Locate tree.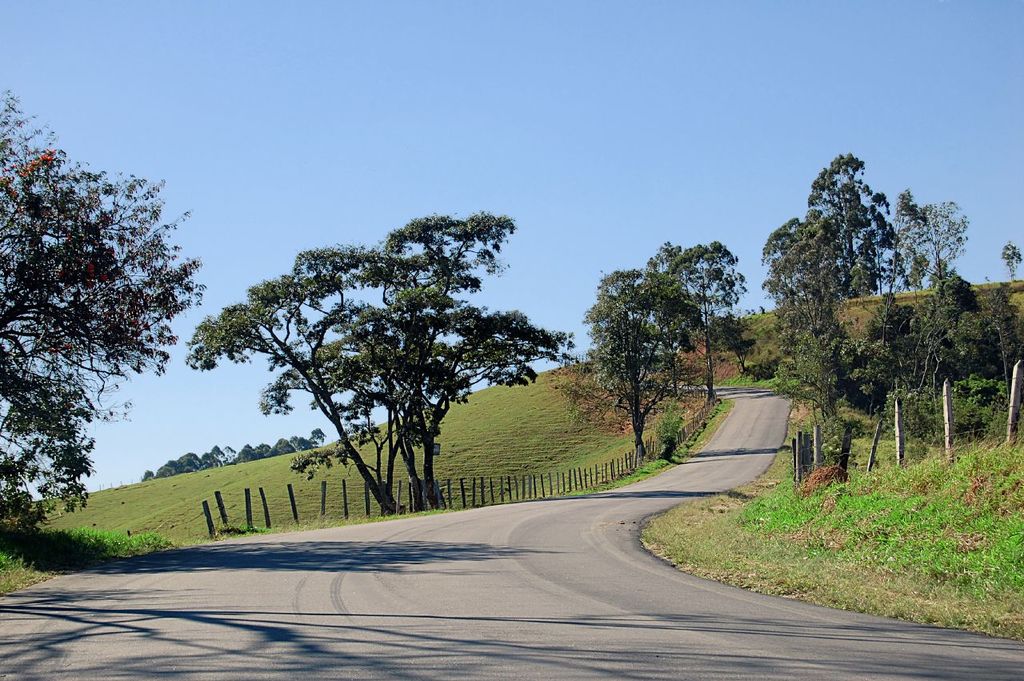
Bounding box: bbox=(184, 191, 548, 533).
